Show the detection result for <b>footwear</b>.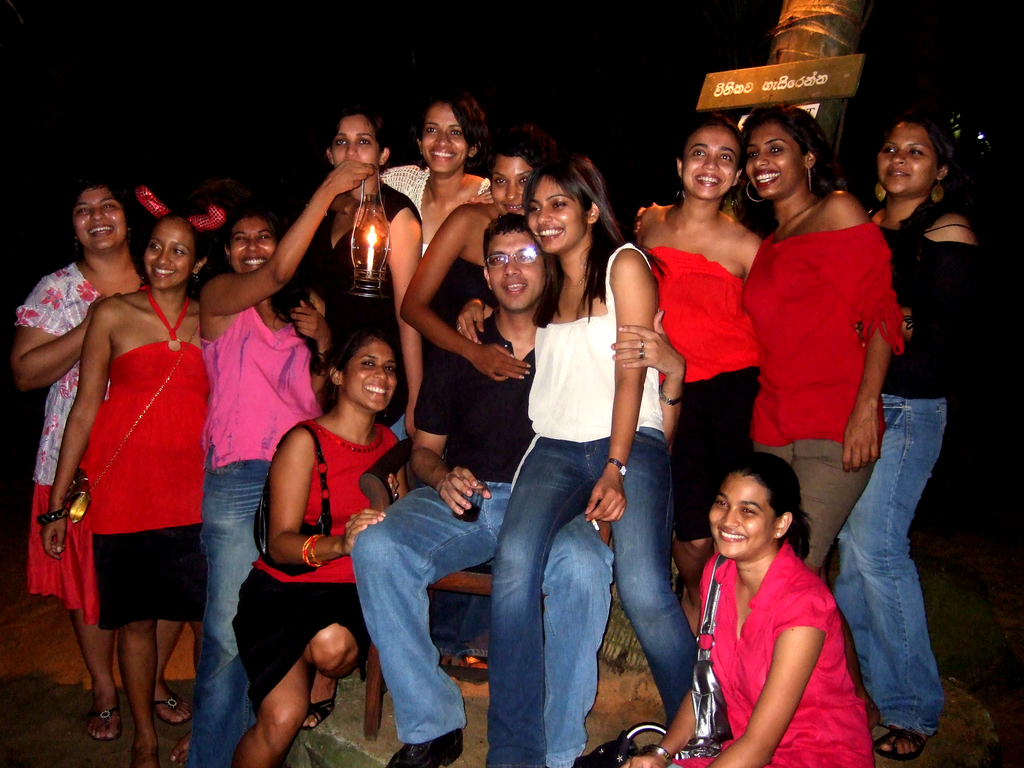
detection(303, 691, 341, 730).
